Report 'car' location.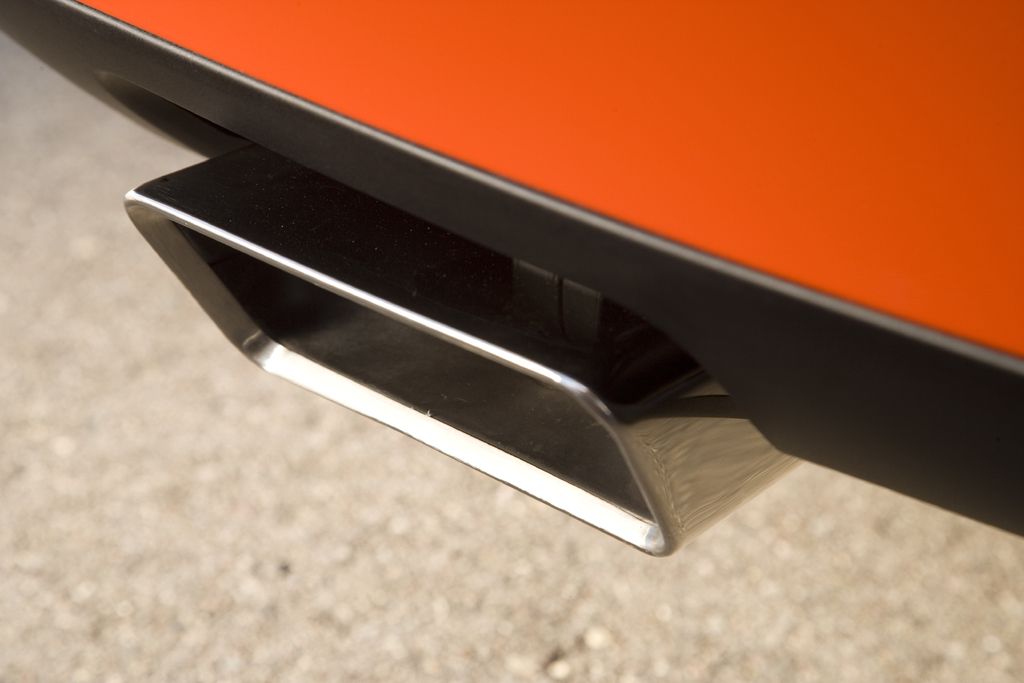
Report: left=0, top=0, right=1023, bottom=682.
